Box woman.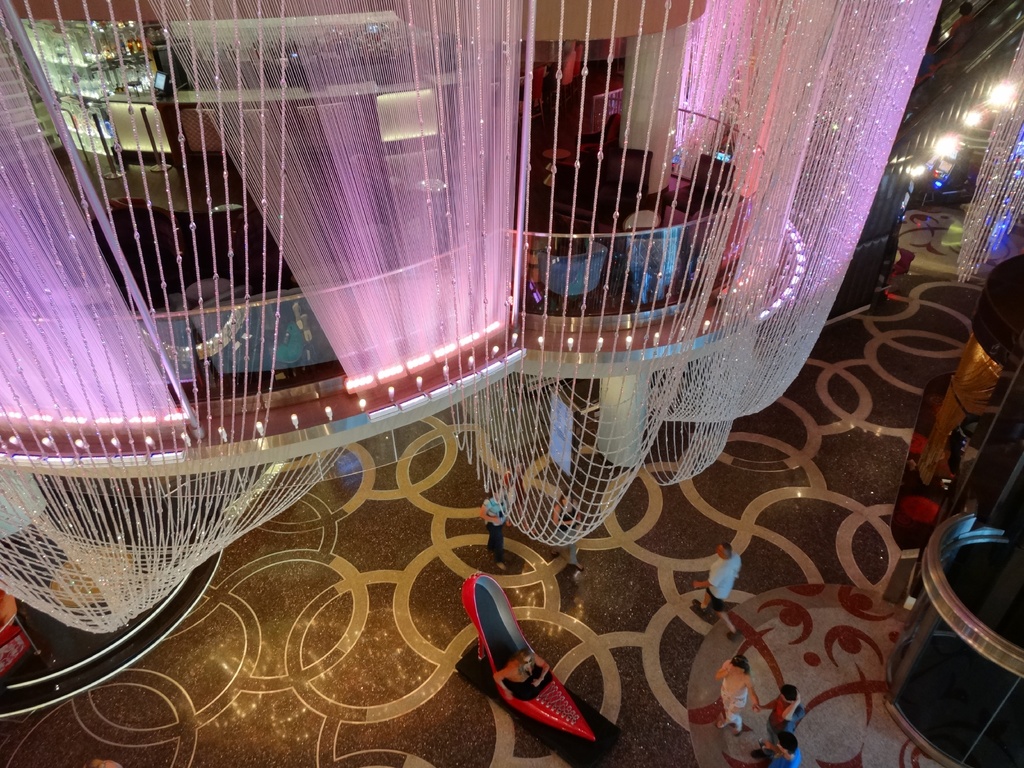
Rect(714, 657, 762, 740).
